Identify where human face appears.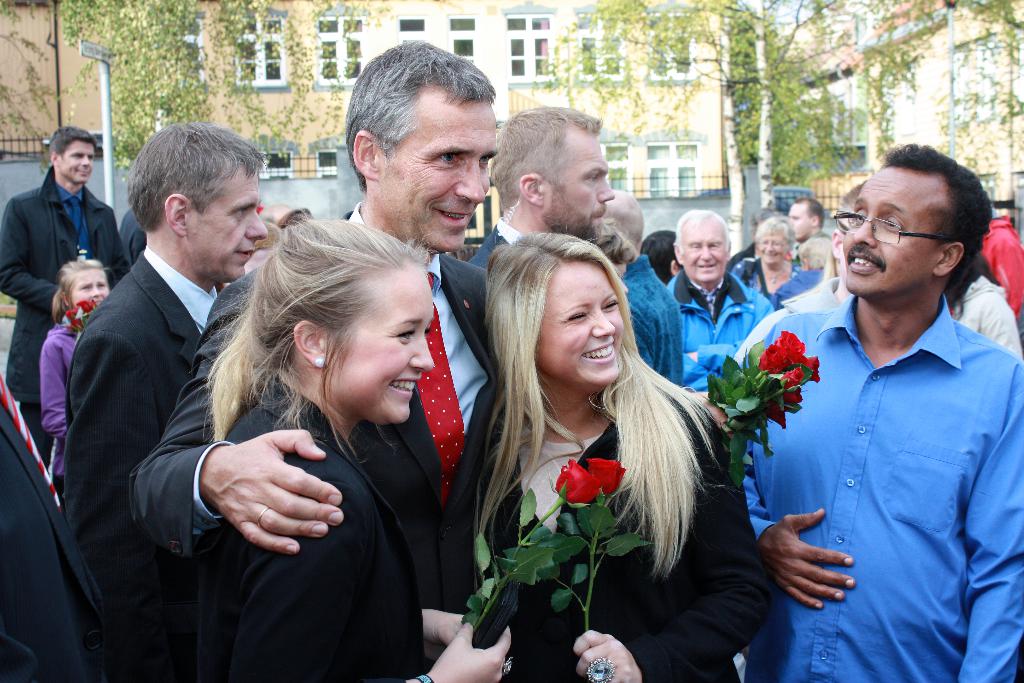
Appears at 544/136/614/241.
